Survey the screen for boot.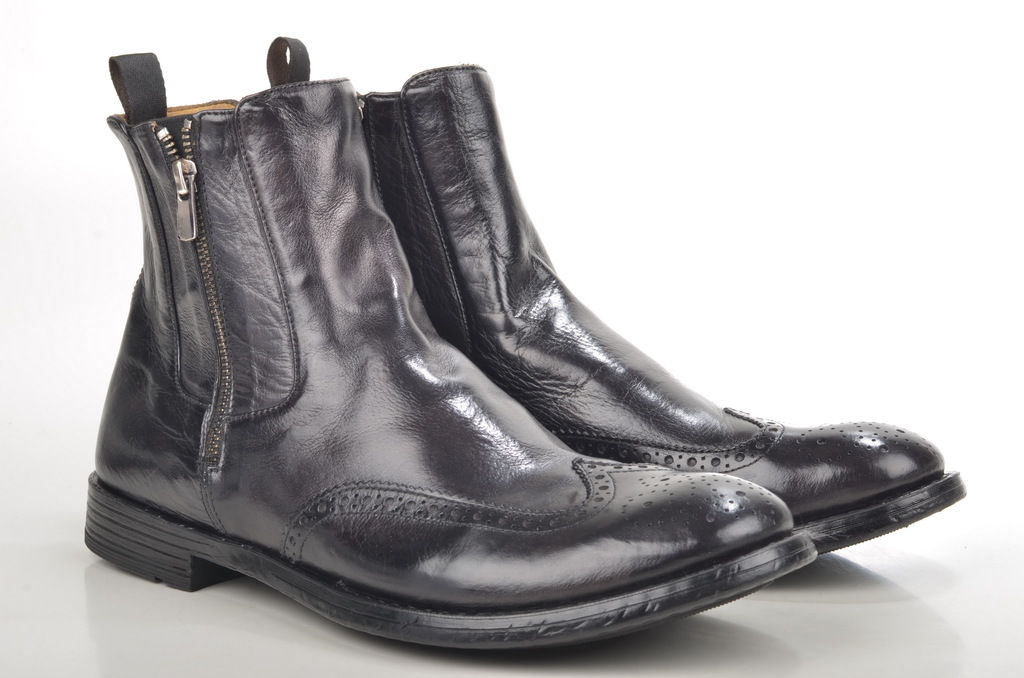
Survey found: Rect(269, 34, 967, 549).
